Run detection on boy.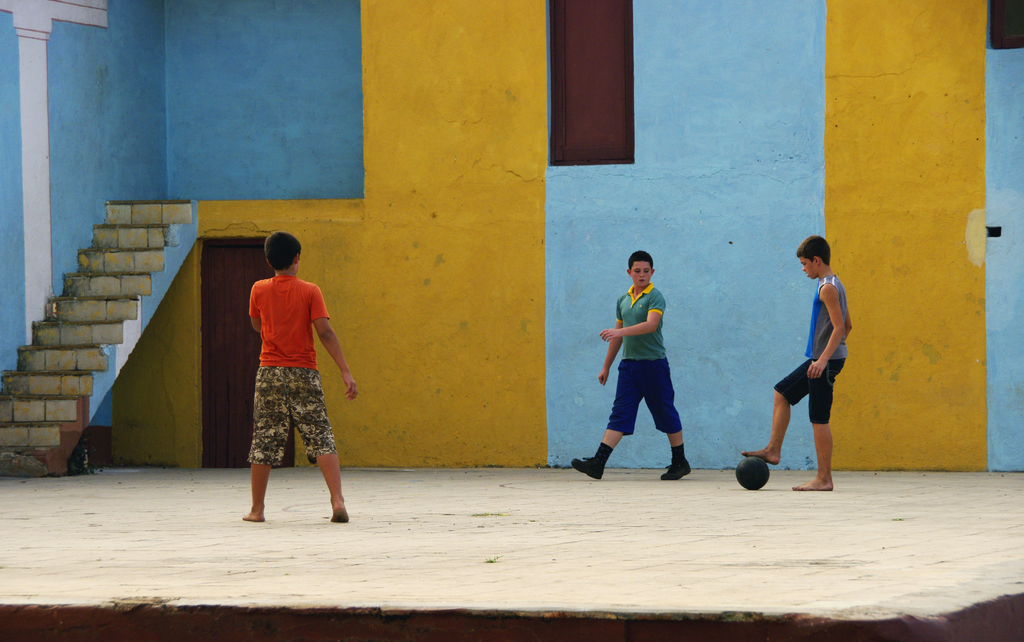
Result: 239:230:357:522.
